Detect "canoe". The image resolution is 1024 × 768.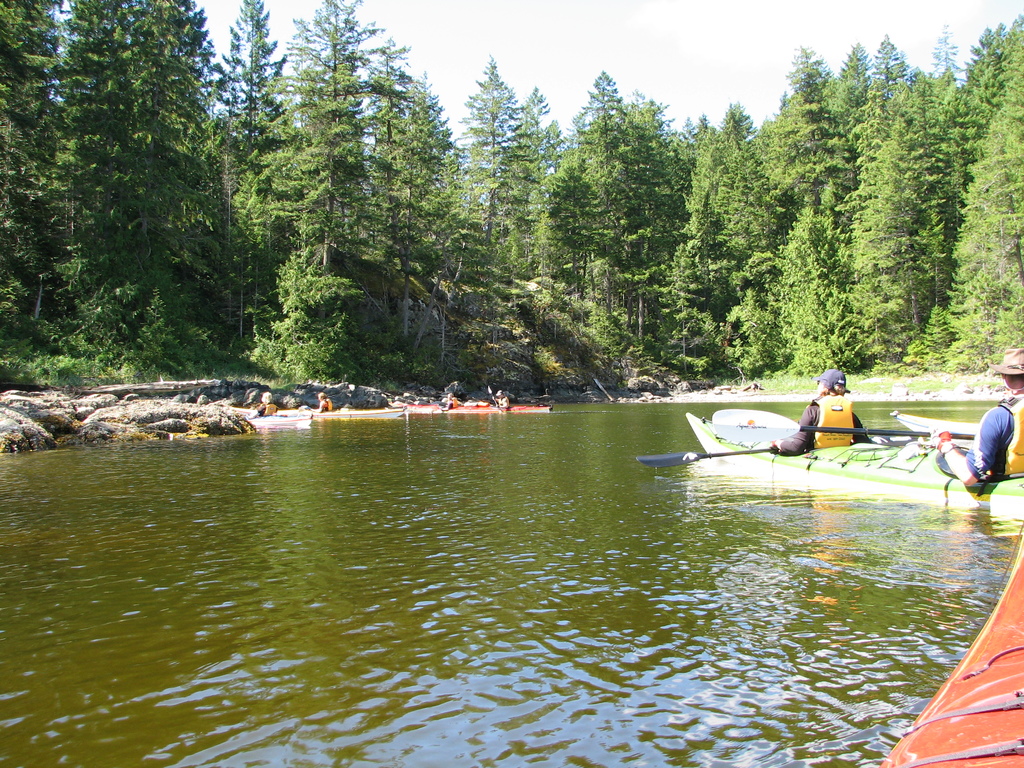
detection(243, 416, 313, 433).
